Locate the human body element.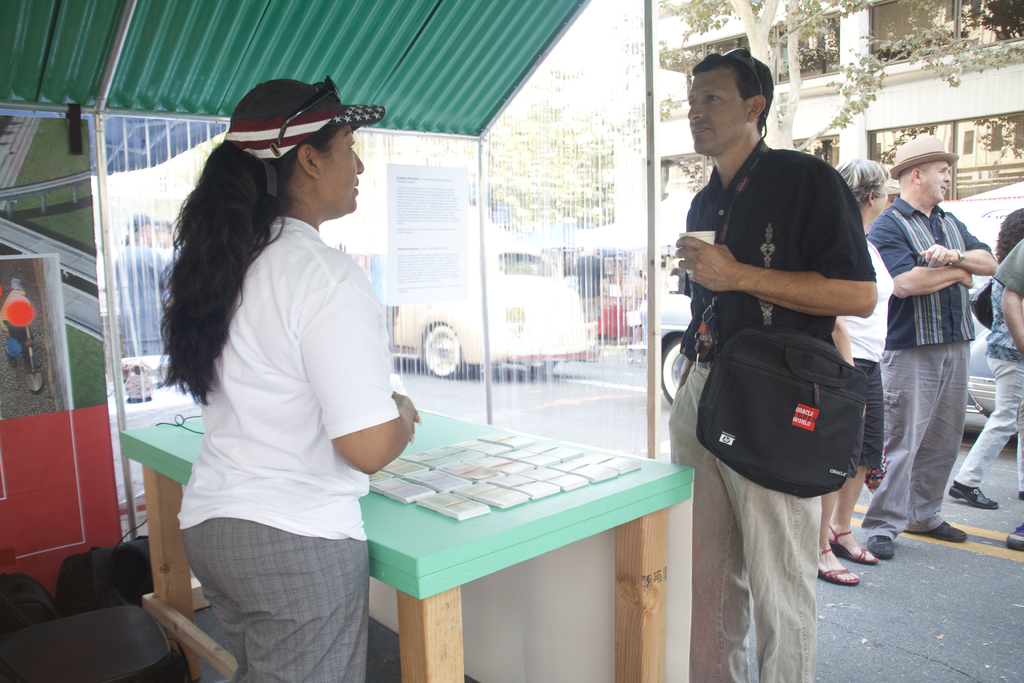
Element bbox: <box>816,163,902,582</box>.
